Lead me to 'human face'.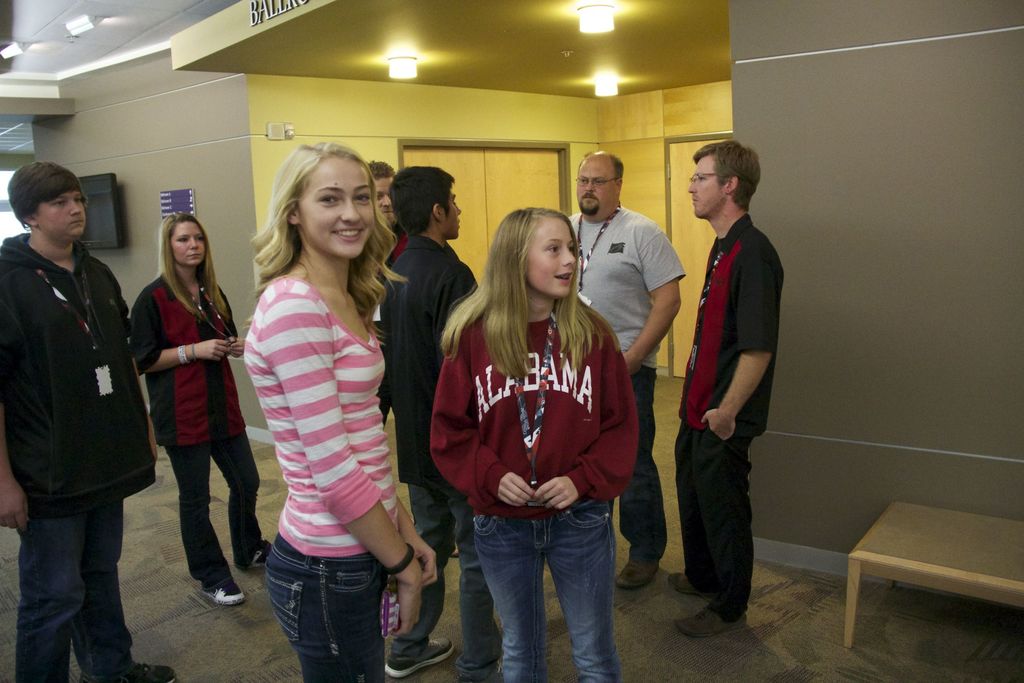
Lead to (x1=576, y1=162, x2=621, y2=213).
